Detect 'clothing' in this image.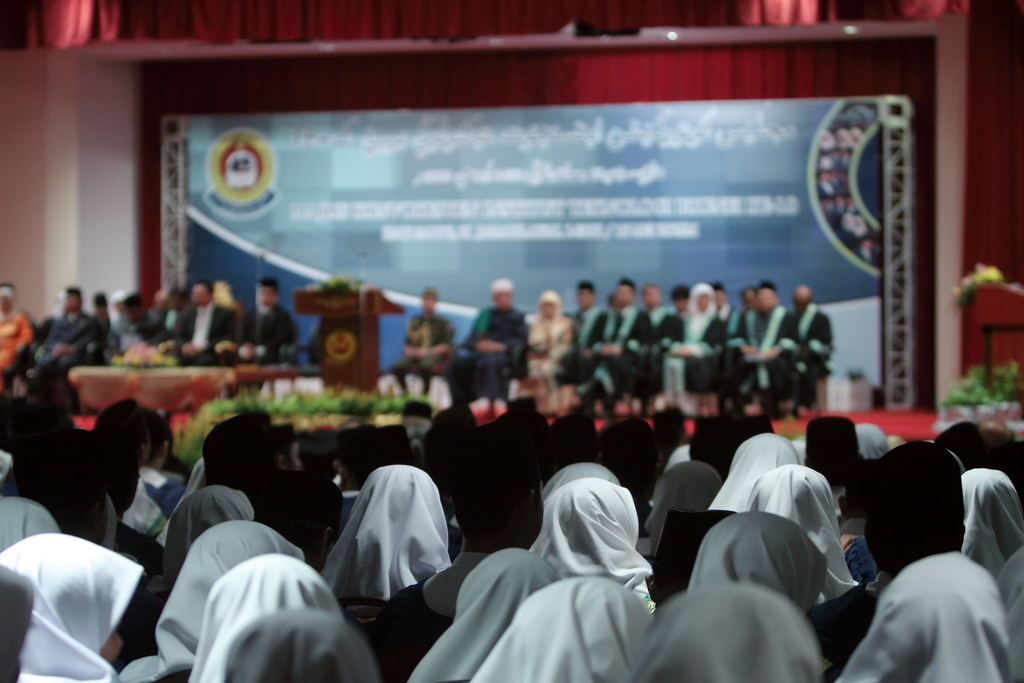
Detection: 511, 280, 573, 405.
